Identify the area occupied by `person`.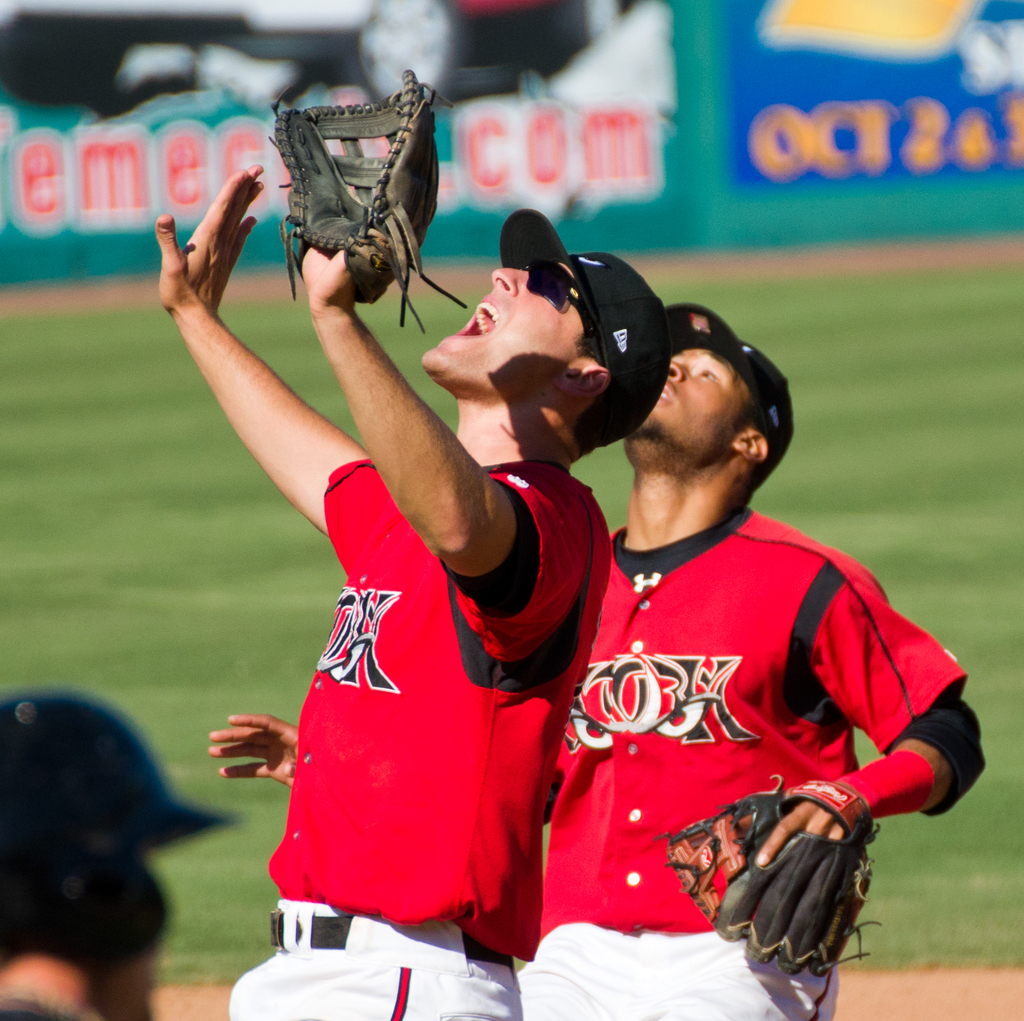
Area: pyautogui.locateOnScreen(0, 682, 241, 1020).
